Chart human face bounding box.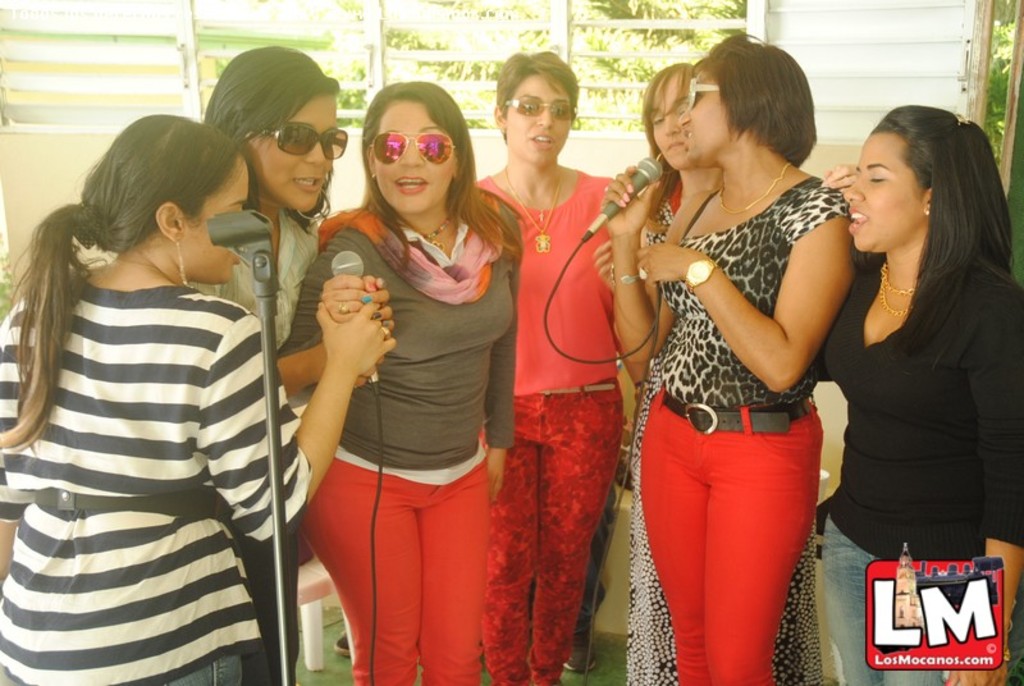
Charted: left=376, top=101, right=453, bottom=211.
